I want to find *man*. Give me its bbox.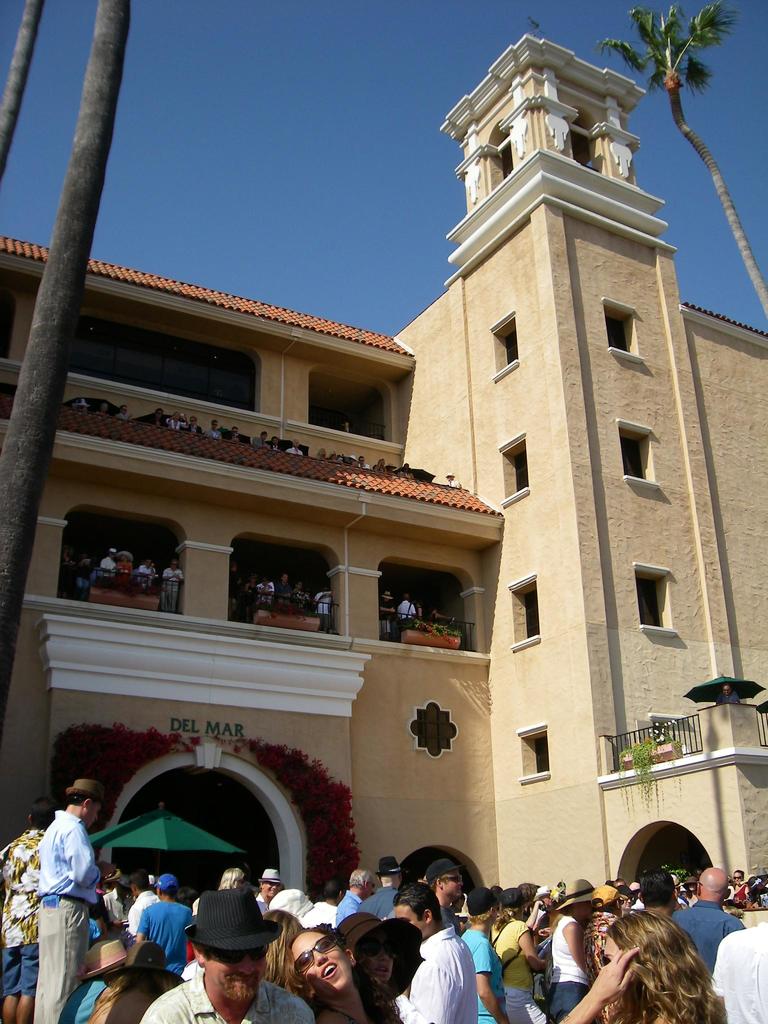
253, 573, 278, 617.
